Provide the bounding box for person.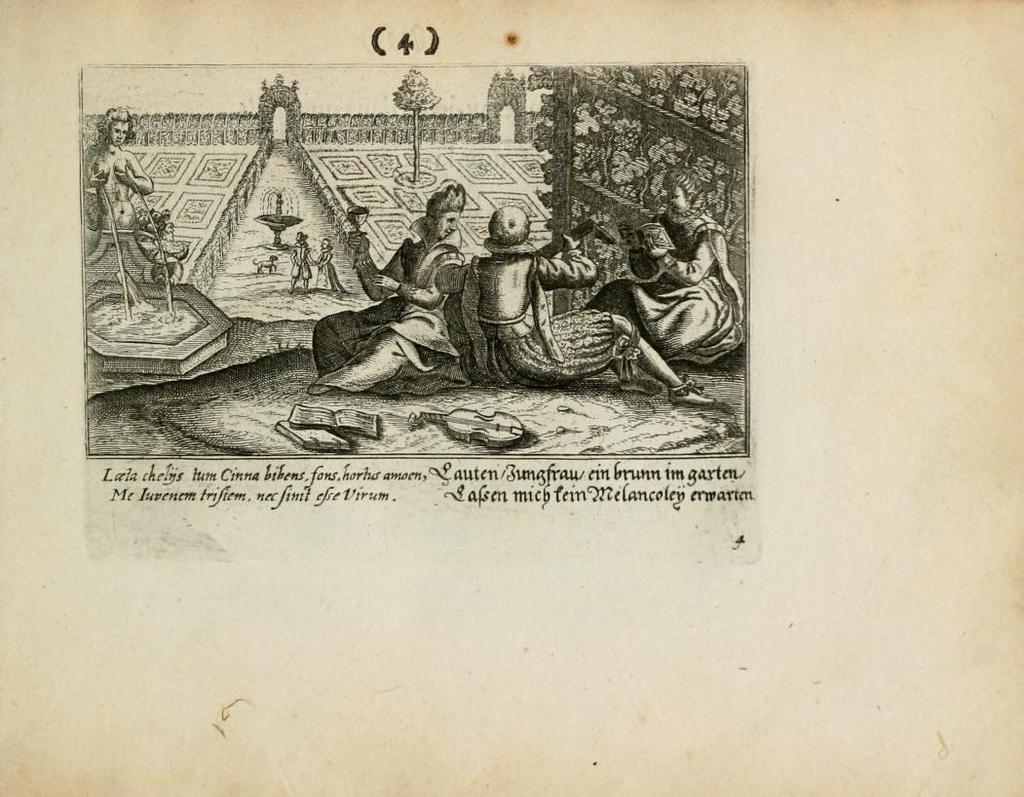
87, 100, 154, 241.
